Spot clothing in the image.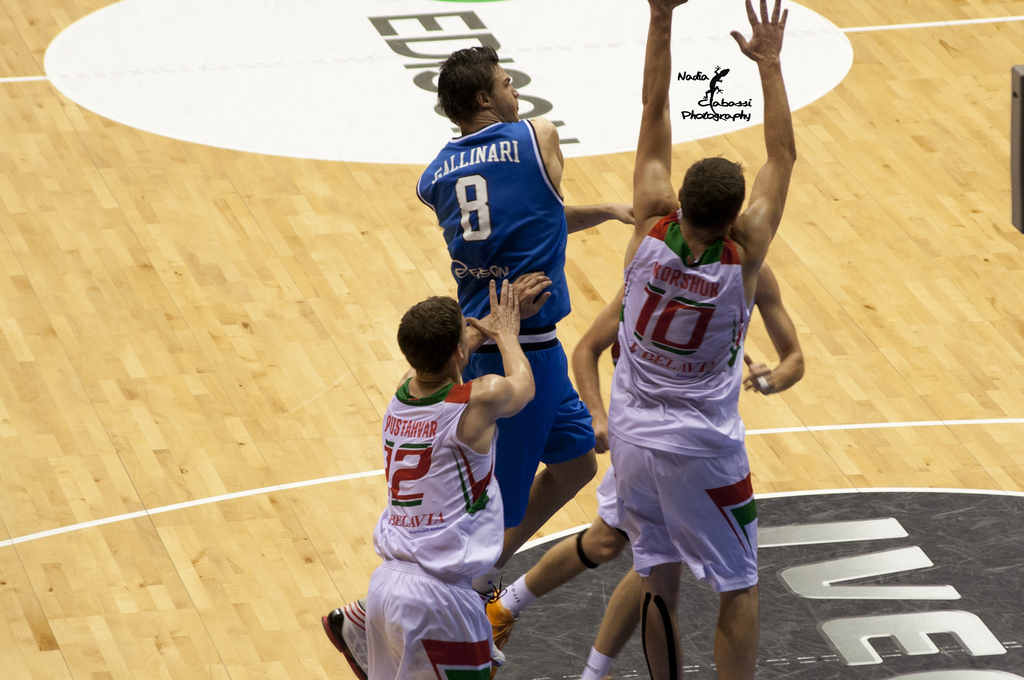
clothing found at left=417, top=120, right=595, bottom=528.
